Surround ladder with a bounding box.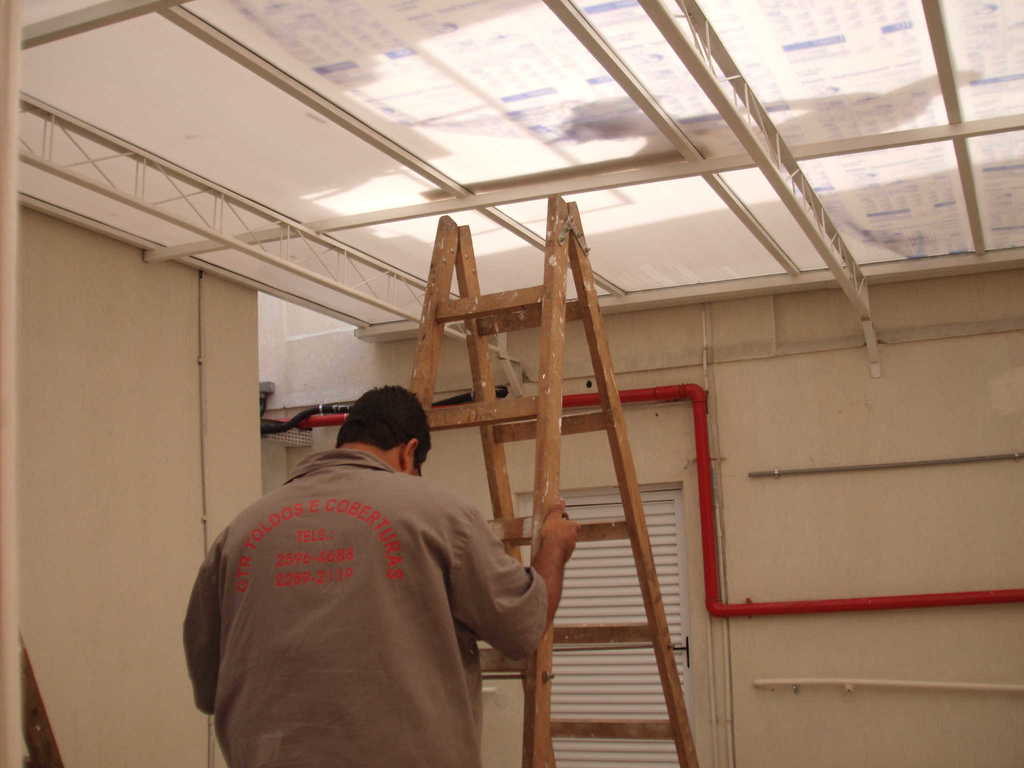
408:197:701:767.
